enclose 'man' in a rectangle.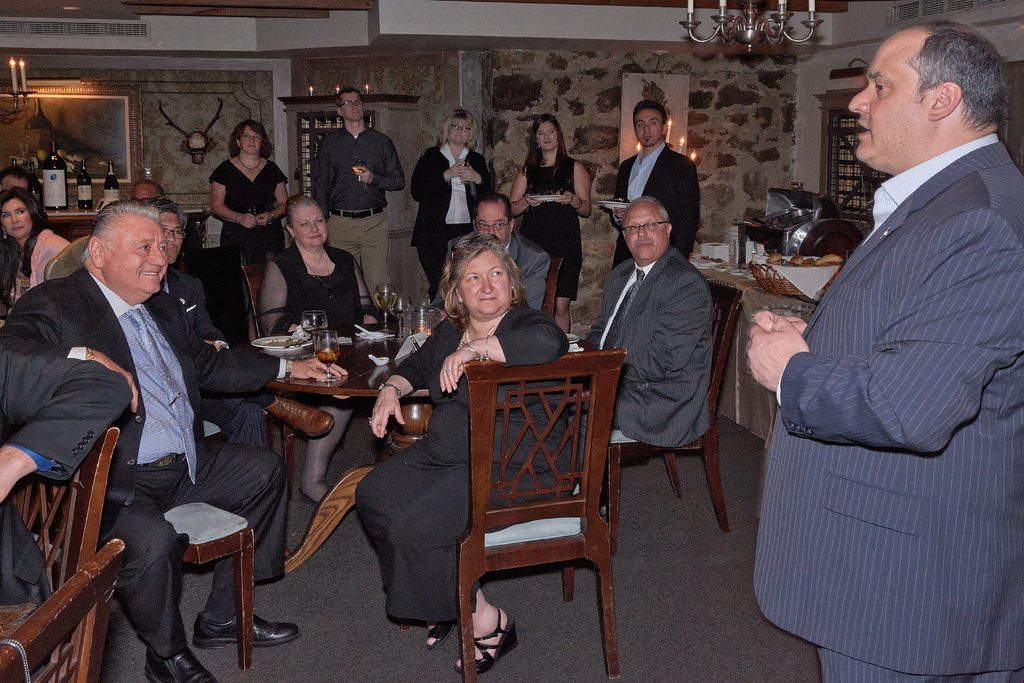
detection(143, 199, 332, 454).
